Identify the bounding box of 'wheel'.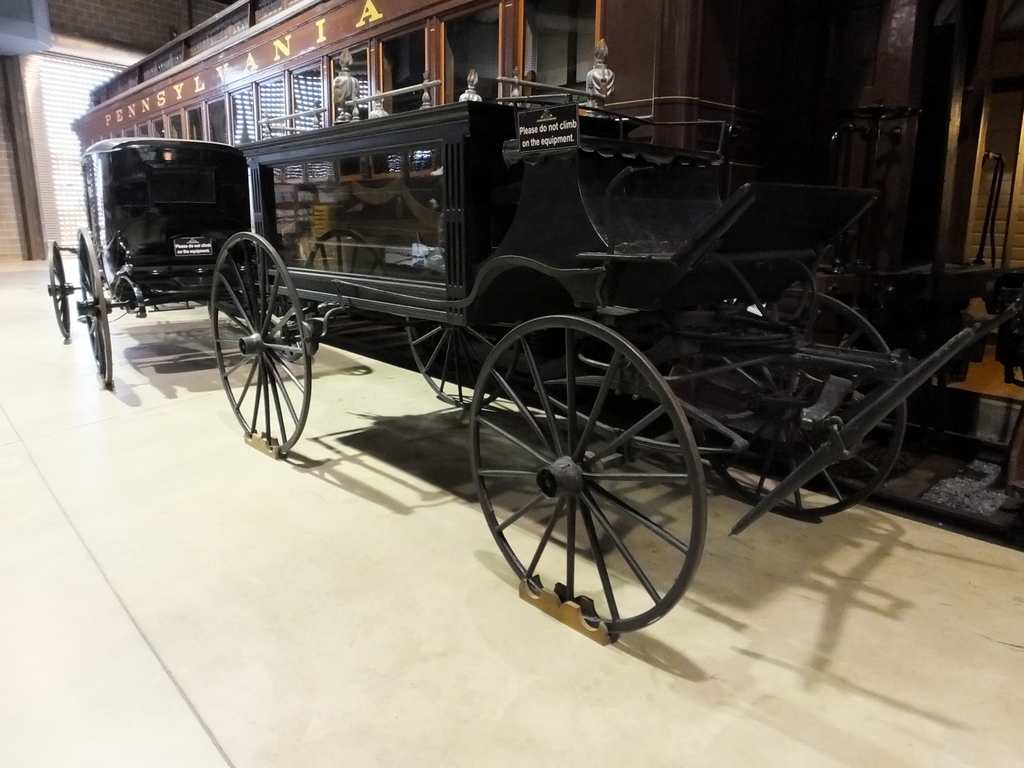
[47,242,68,339].
